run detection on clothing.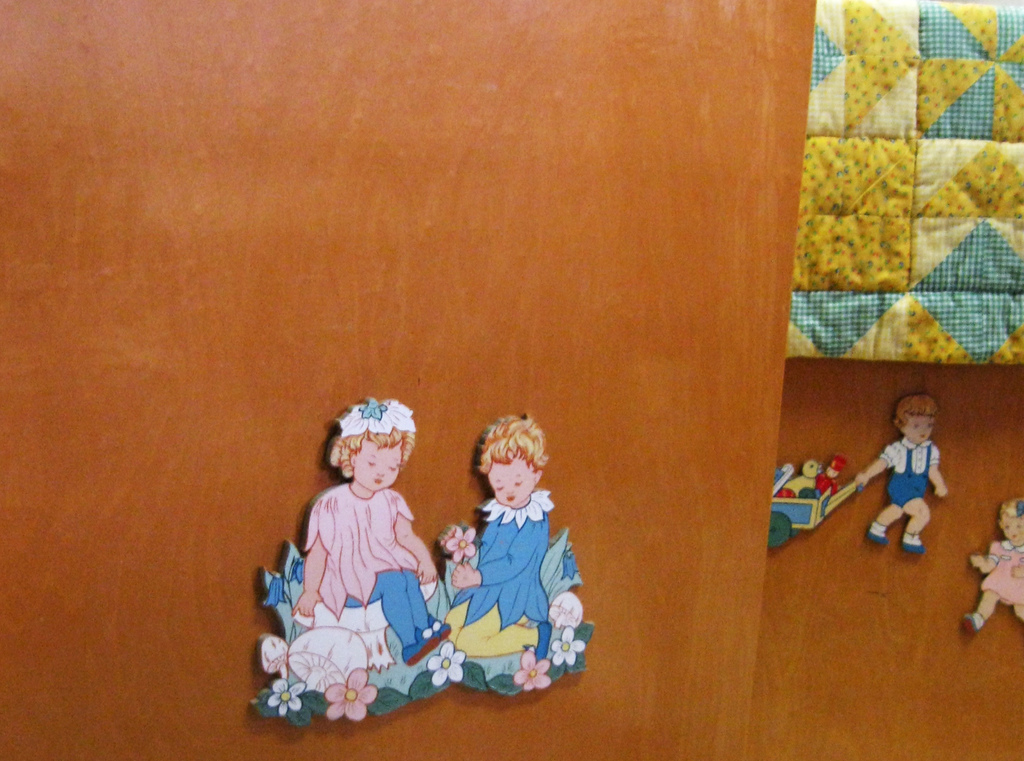
Result: box=[301, 483, 434, 650].
